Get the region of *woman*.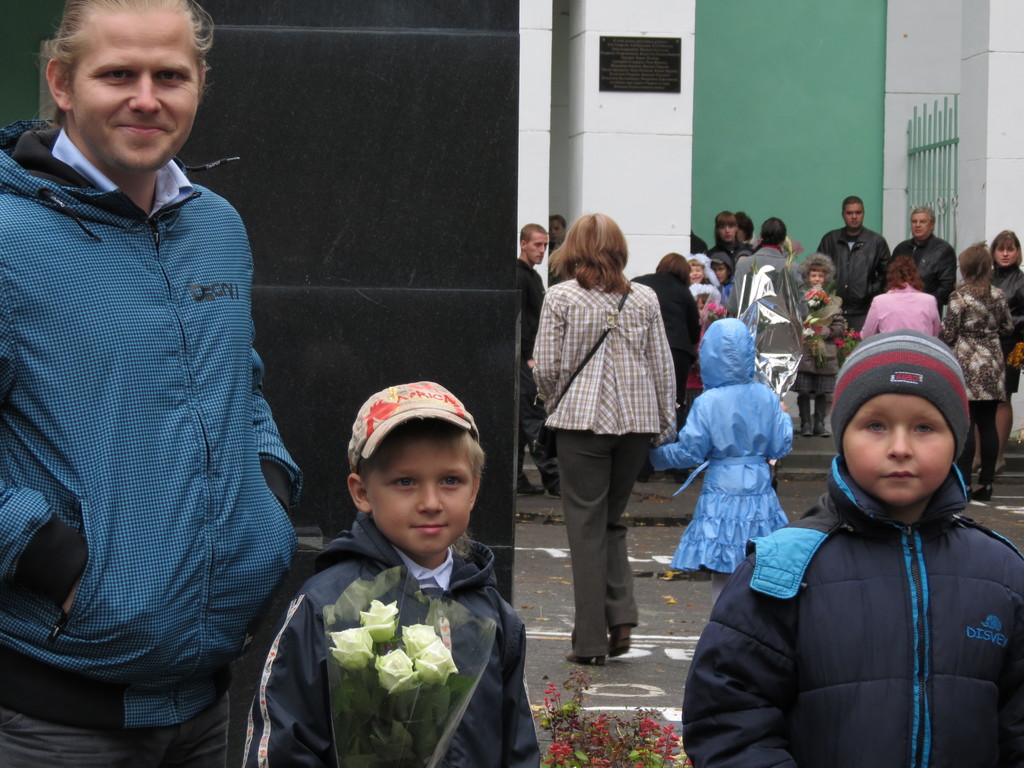
(x1=941, y1=239, x2=1009, y2=502).
